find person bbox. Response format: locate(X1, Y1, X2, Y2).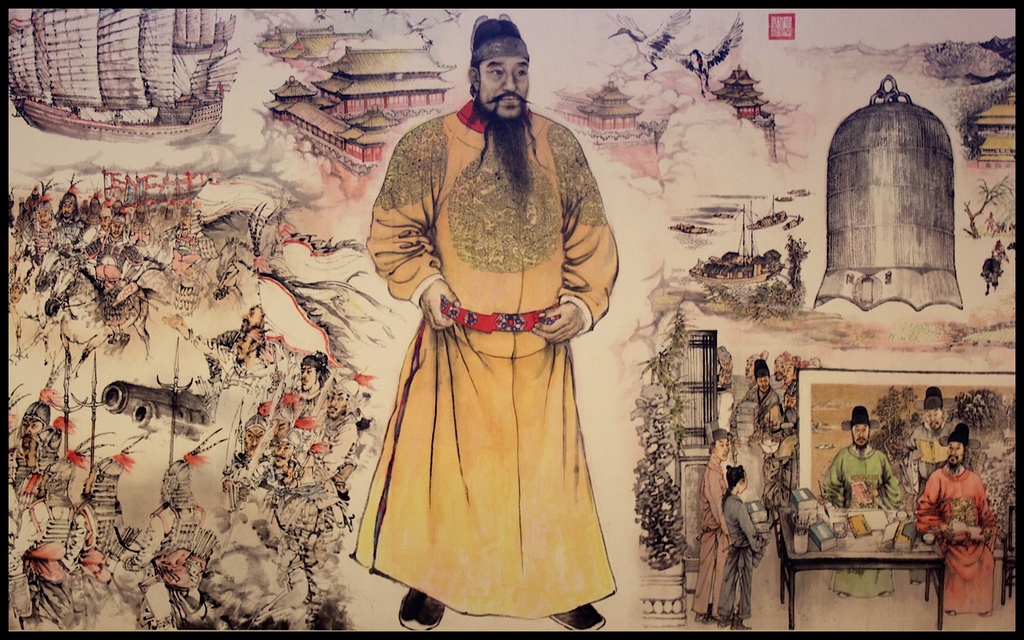
locate(985, 236, 1016, 272).
